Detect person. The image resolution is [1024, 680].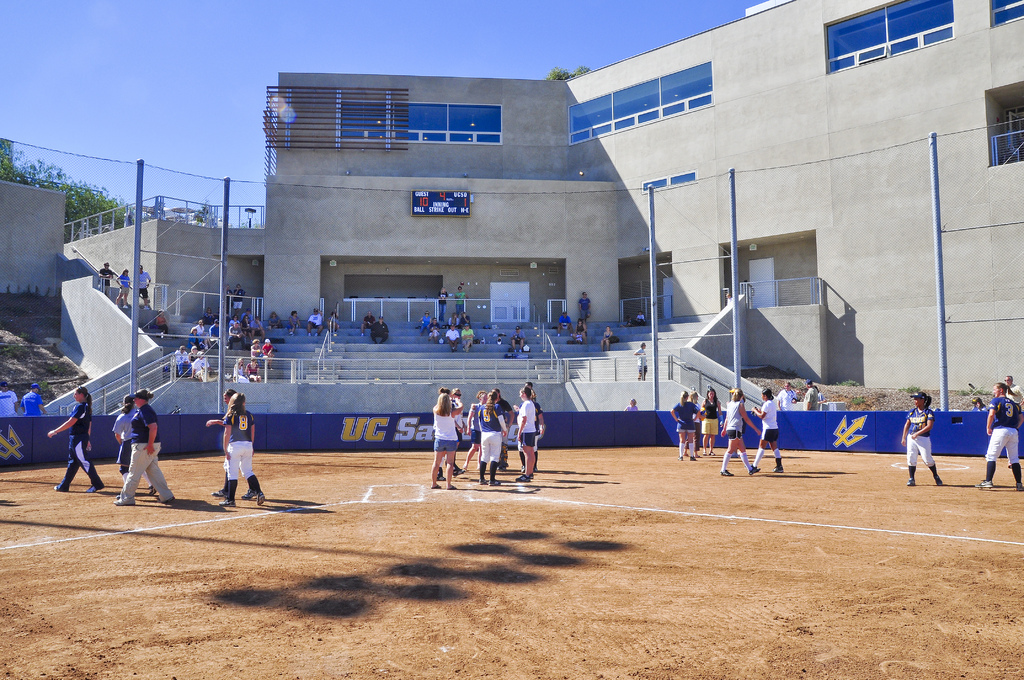
rect(972, 382, 1023, 492).
